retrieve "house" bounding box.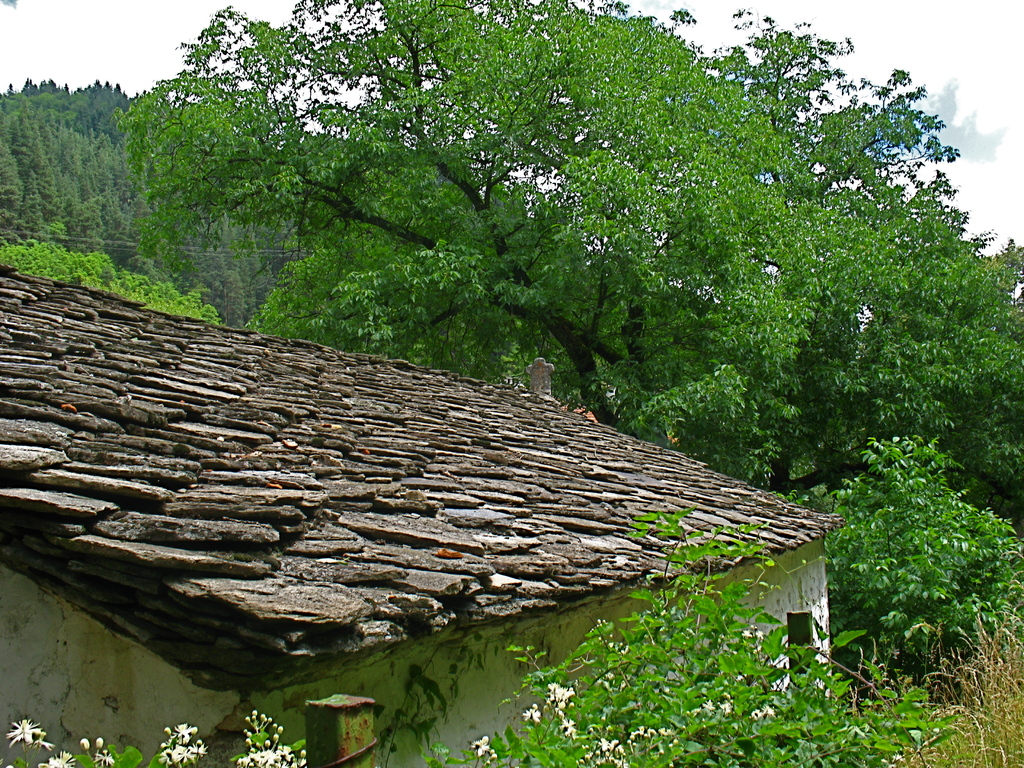
Bounding box: crop(0, 269, 841, 767).
